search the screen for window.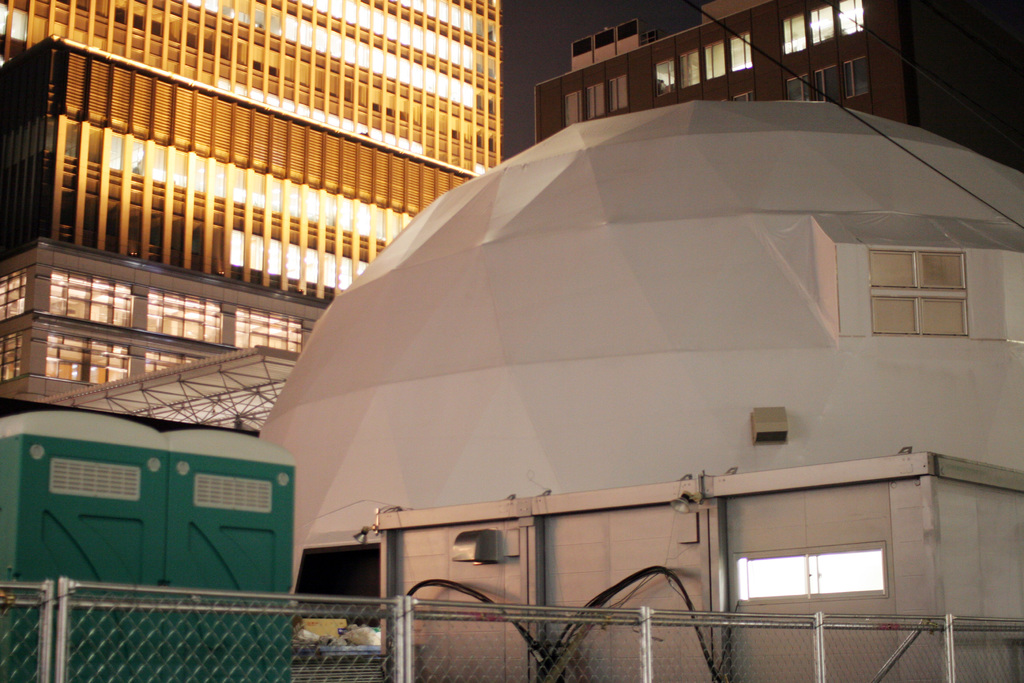
Found at 654:35:750:101.
